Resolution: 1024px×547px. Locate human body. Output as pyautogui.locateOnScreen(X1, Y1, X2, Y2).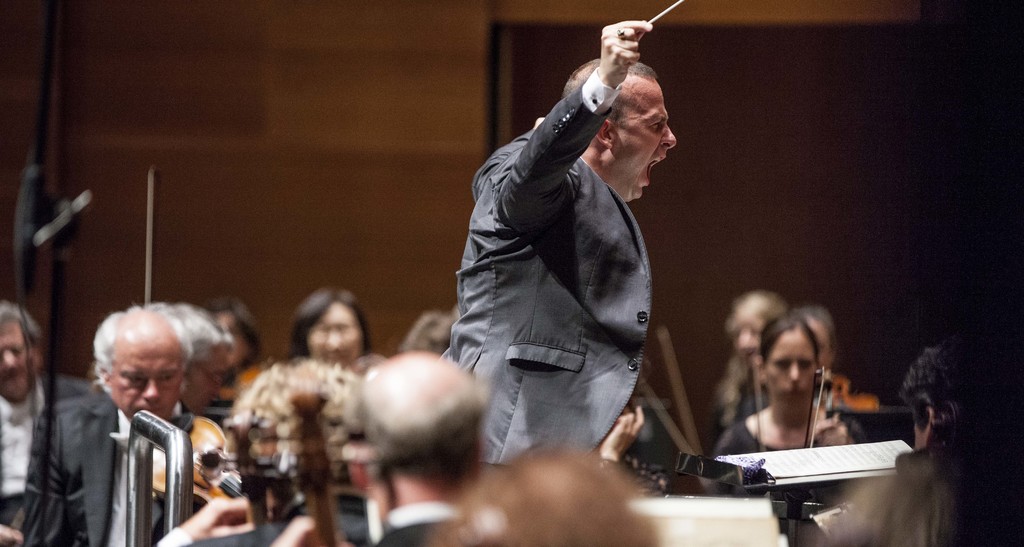
pyautogui.locateOnScreen(707, 301, 860, 508).
